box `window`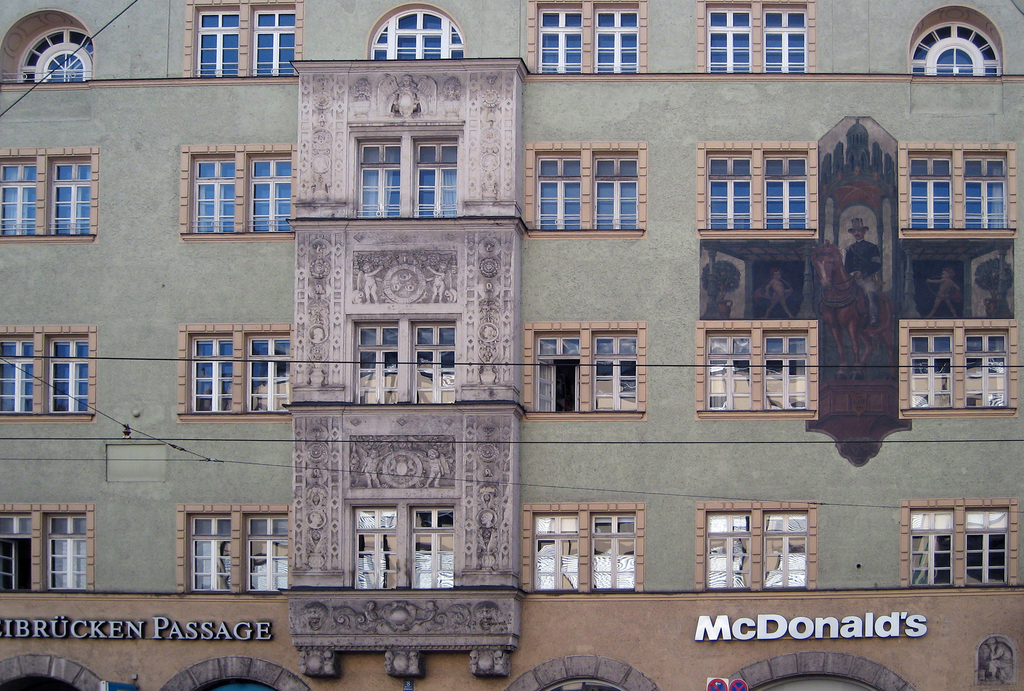
detection(0, 326, 97, 416)
